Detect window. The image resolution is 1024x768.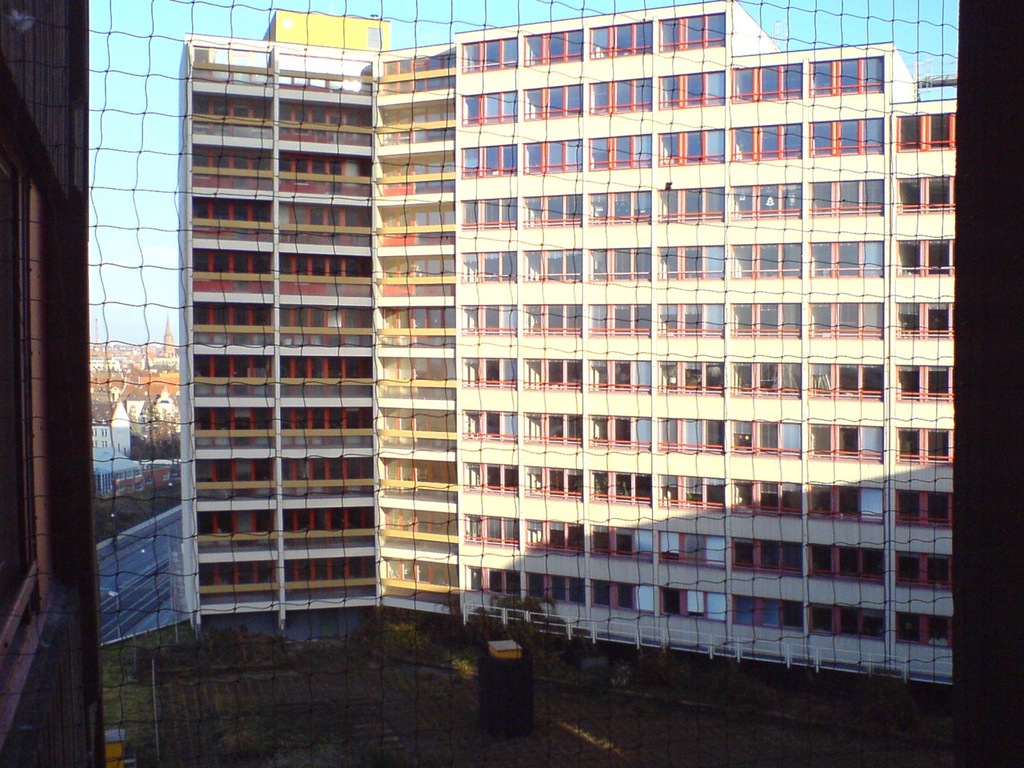
(x1=519, y1=138, x2=586, y2=182).
